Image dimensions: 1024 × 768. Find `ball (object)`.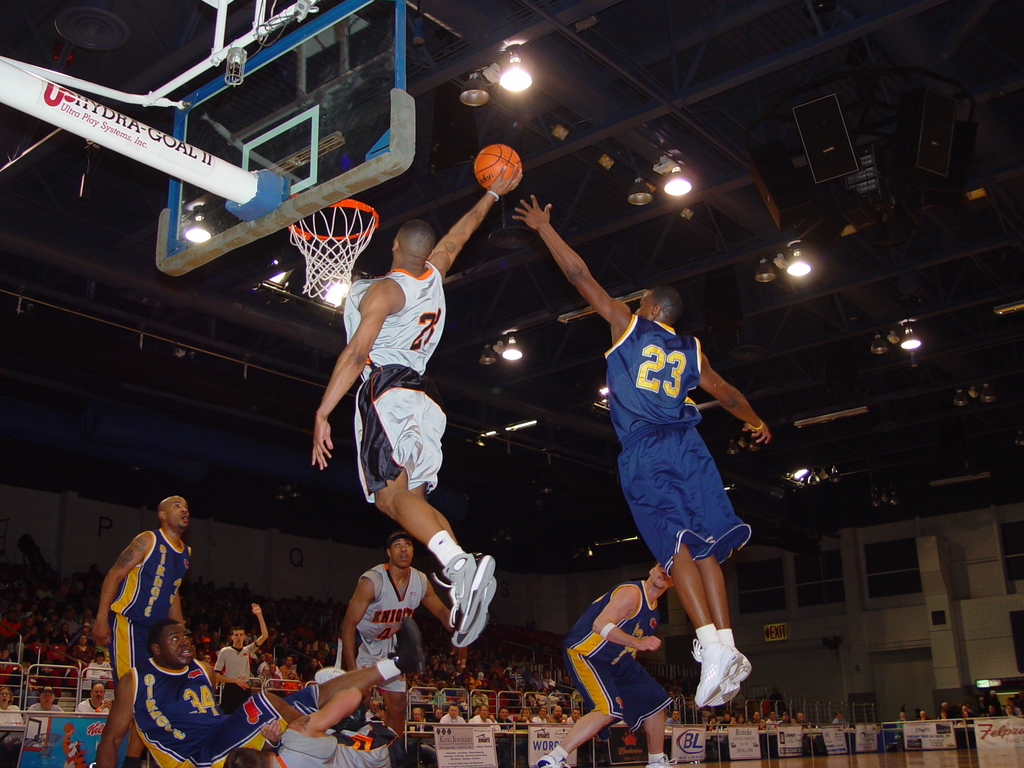
474 145 520 188.
